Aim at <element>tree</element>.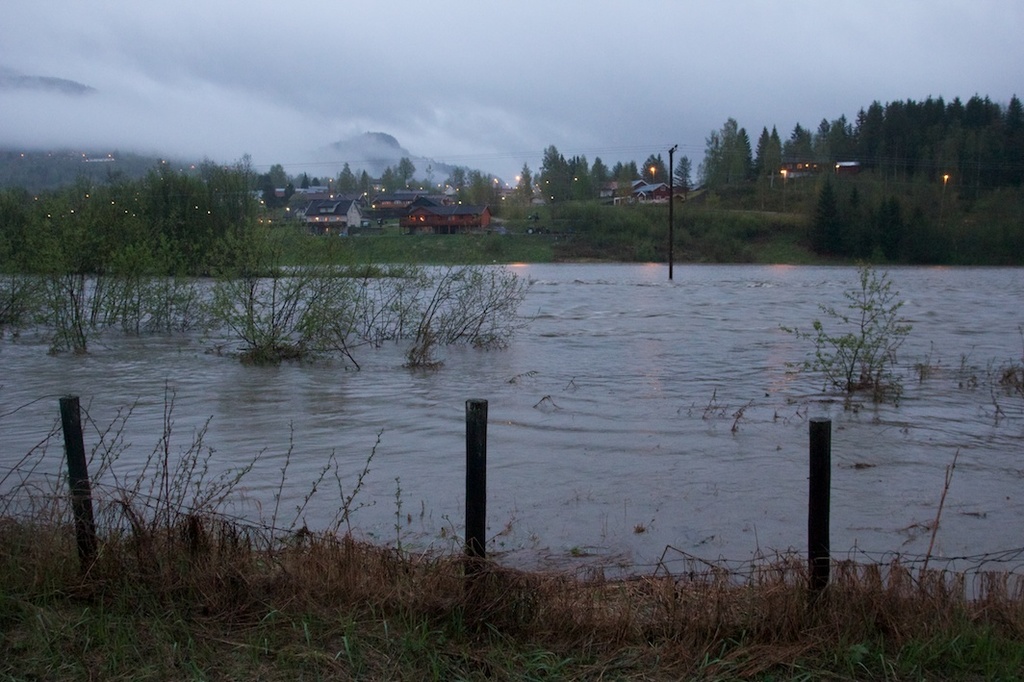
Aimed at bbox(771, 122, 781, 168).
